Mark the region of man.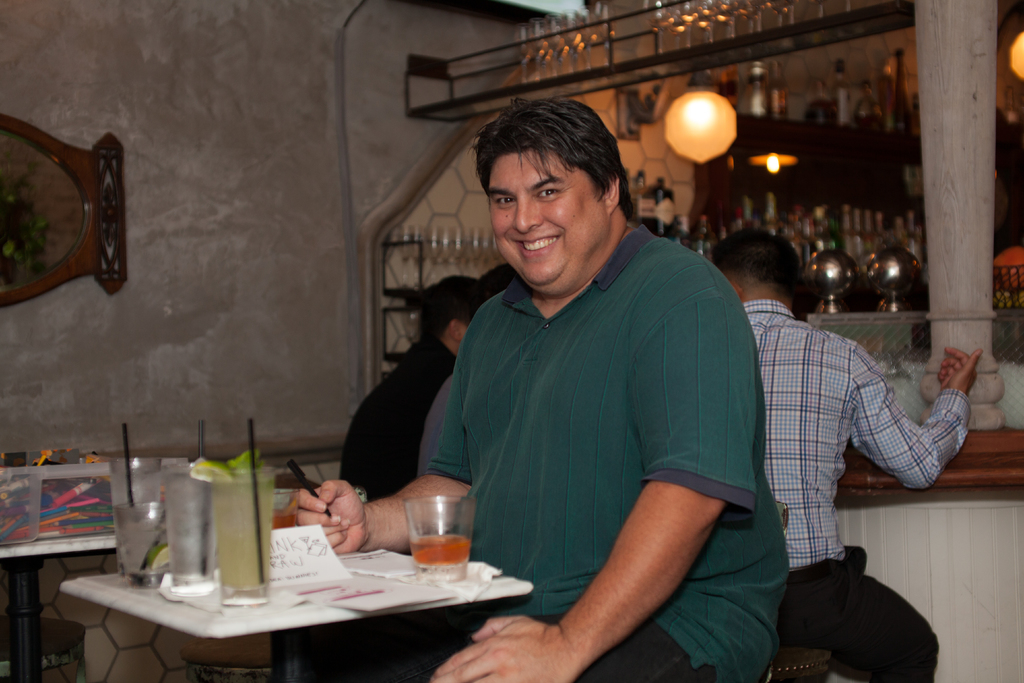
Region: 701/215/981/682.
